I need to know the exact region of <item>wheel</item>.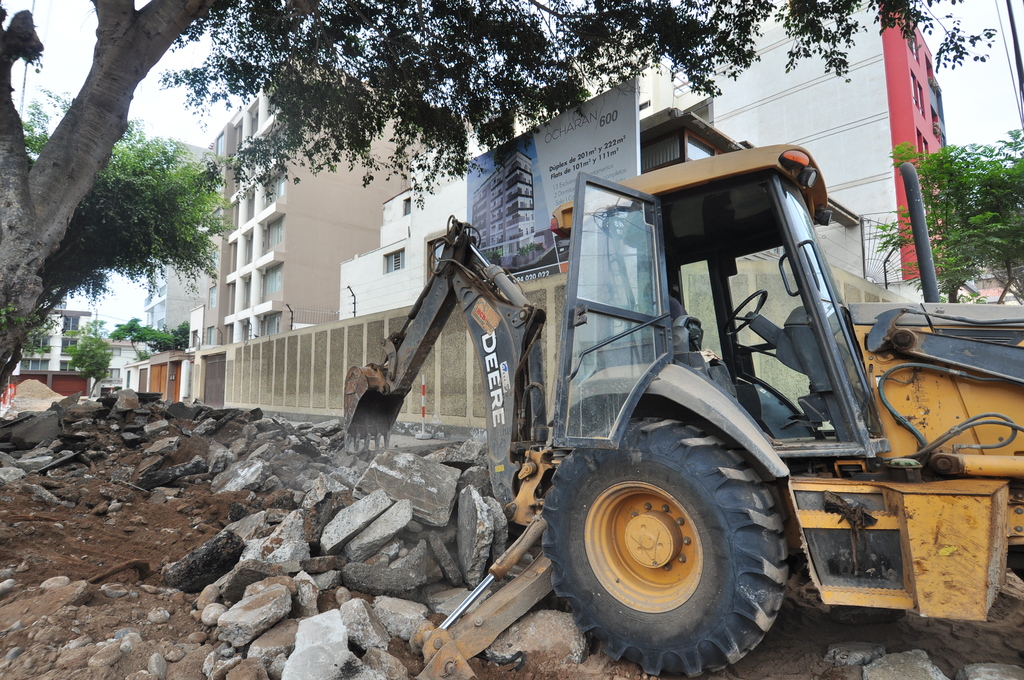
Region: pyautogui.locateOnScreen(555, 428, 802, 668).
